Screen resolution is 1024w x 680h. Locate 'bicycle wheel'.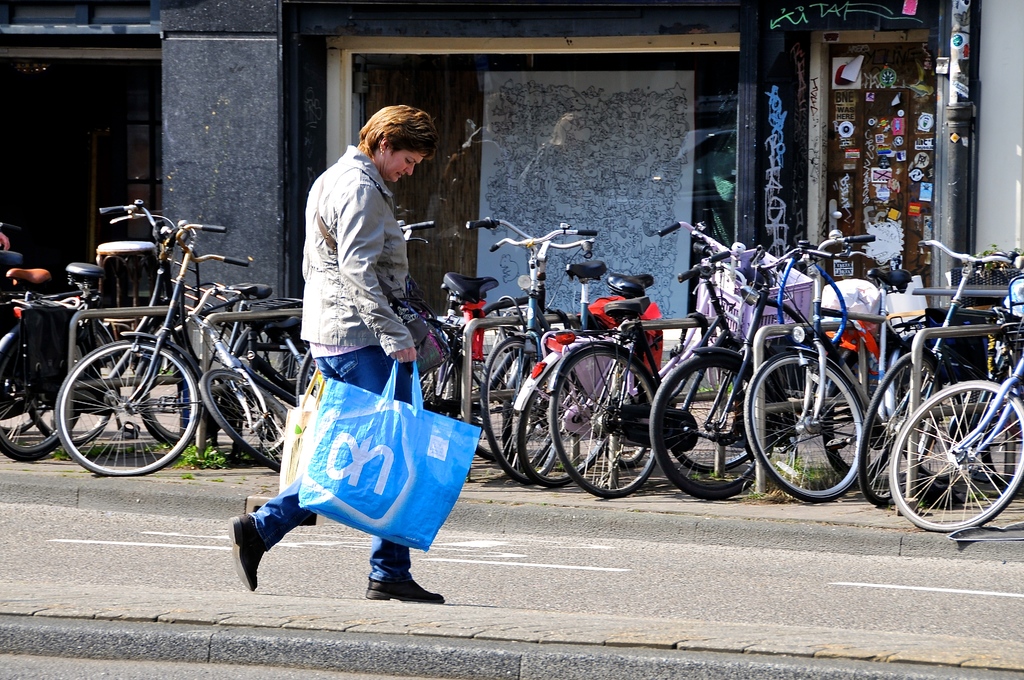
bbox=(0, 332, 93, 461).
